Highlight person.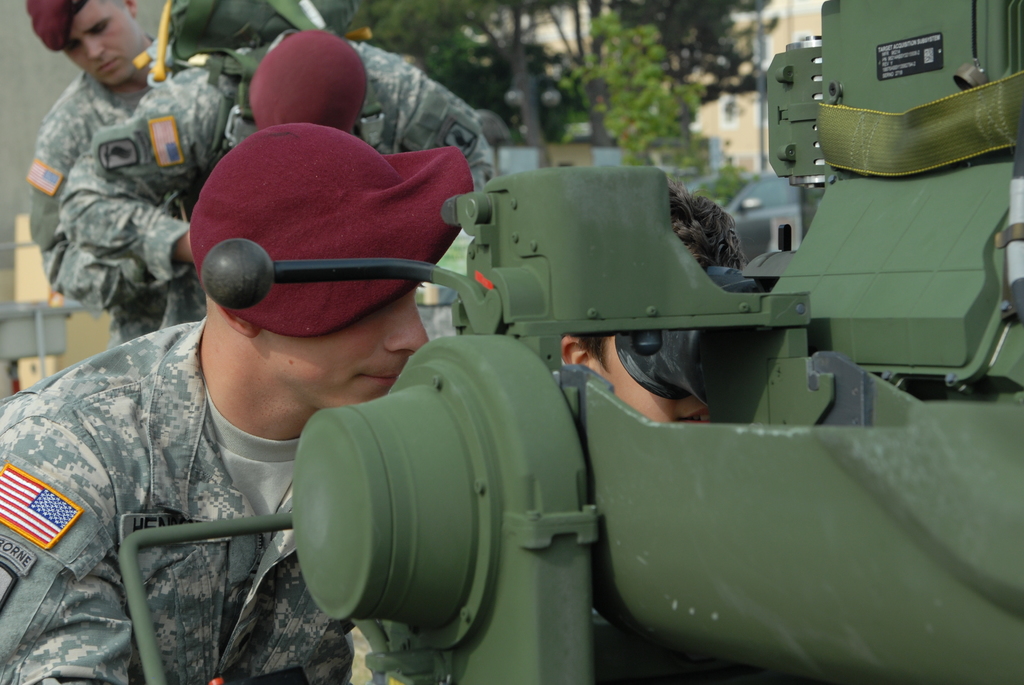
Highlighted region: pyautogui.locateOnScreen(54, 0, 504, 303).
